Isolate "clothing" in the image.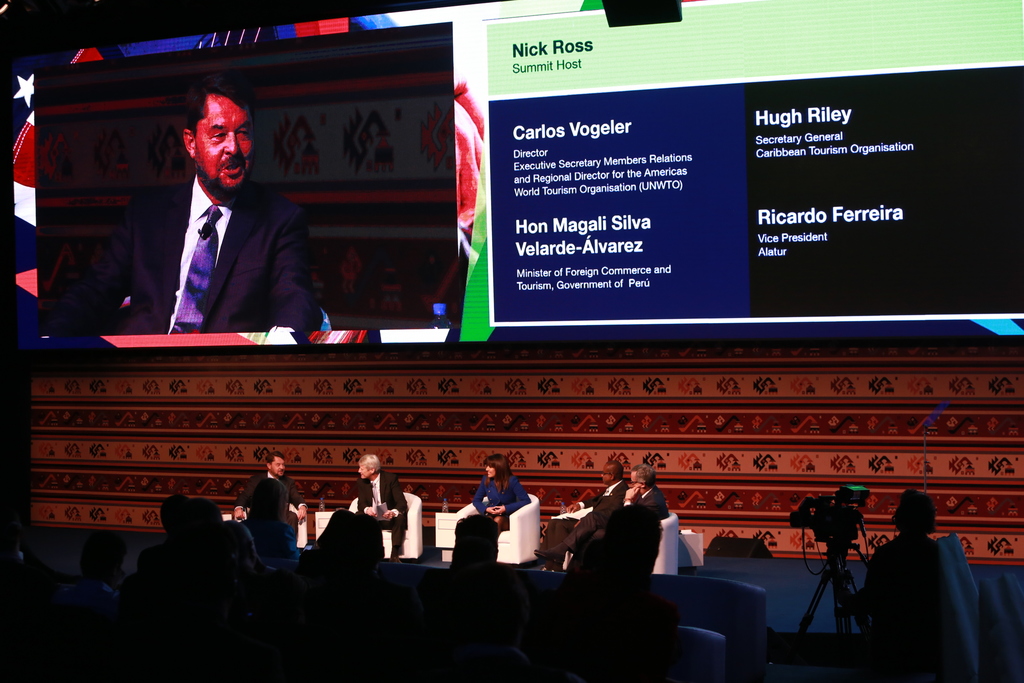
Isolated region: 230:470:308:525.
